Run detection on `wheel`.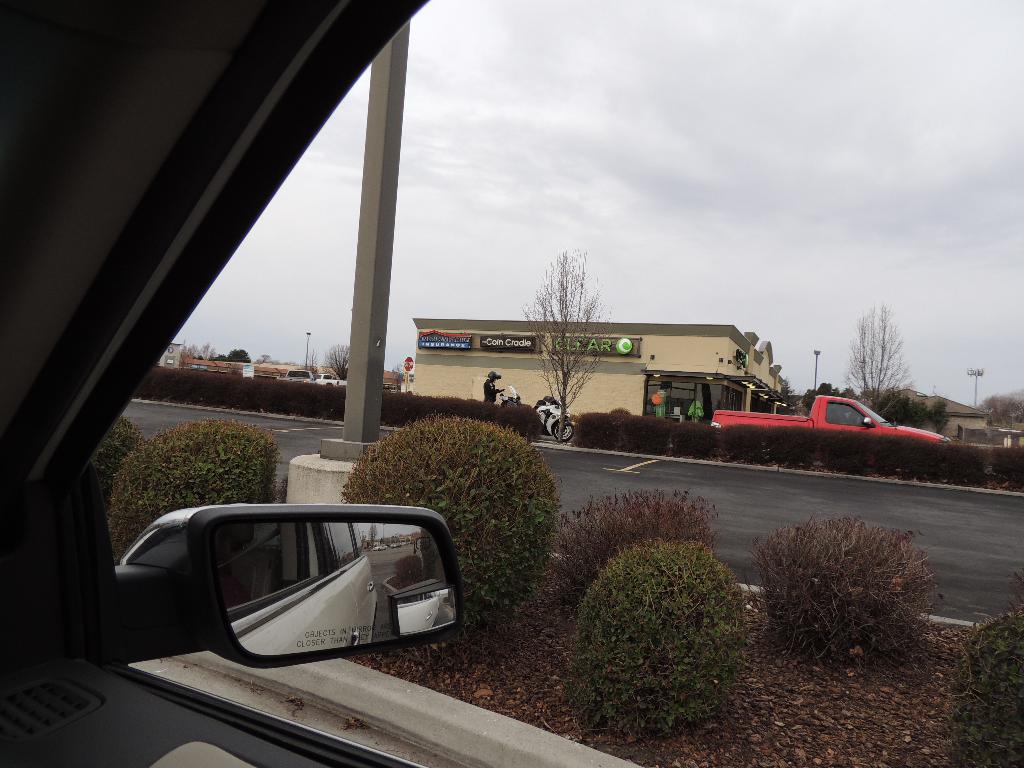
Result: left=552, top=420, right=575, bottom=440.
